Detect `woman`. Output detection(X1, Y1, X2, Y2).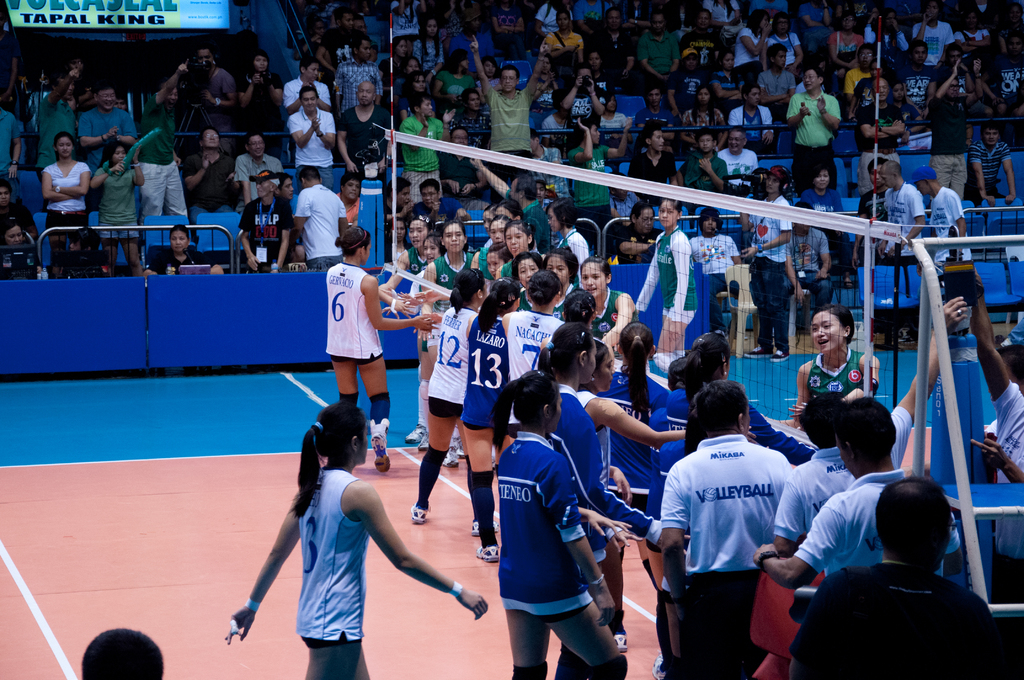
detection(379, 33, 415, 79).
